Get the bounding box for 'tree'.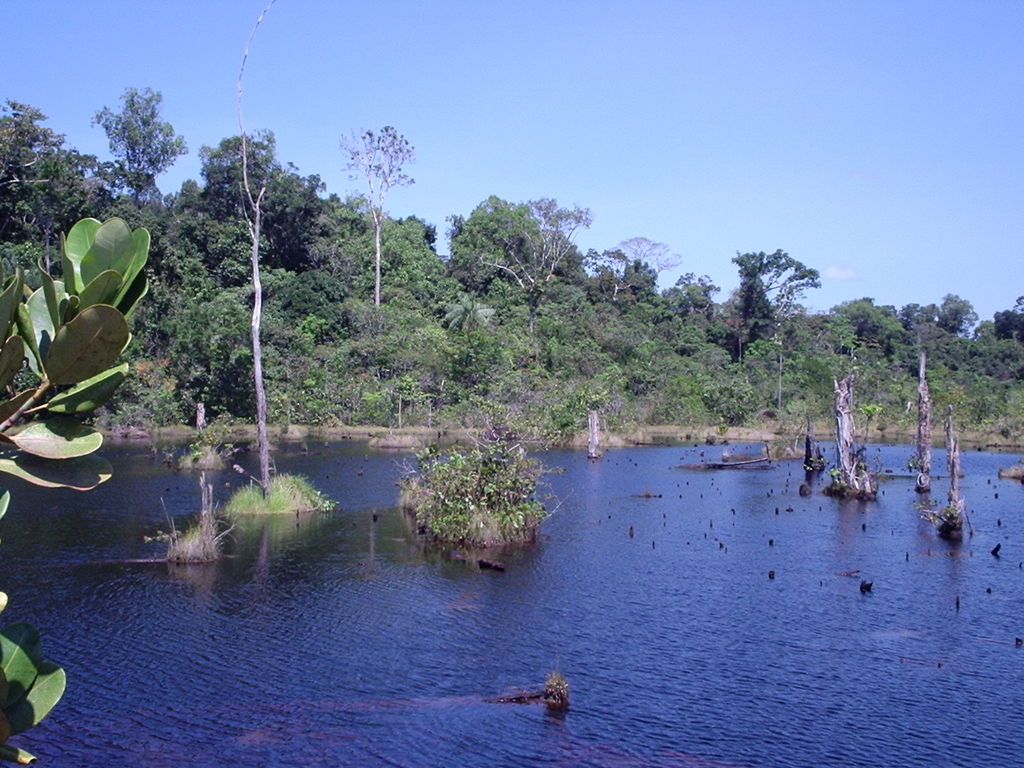
box(195, 218, 271, 285).
